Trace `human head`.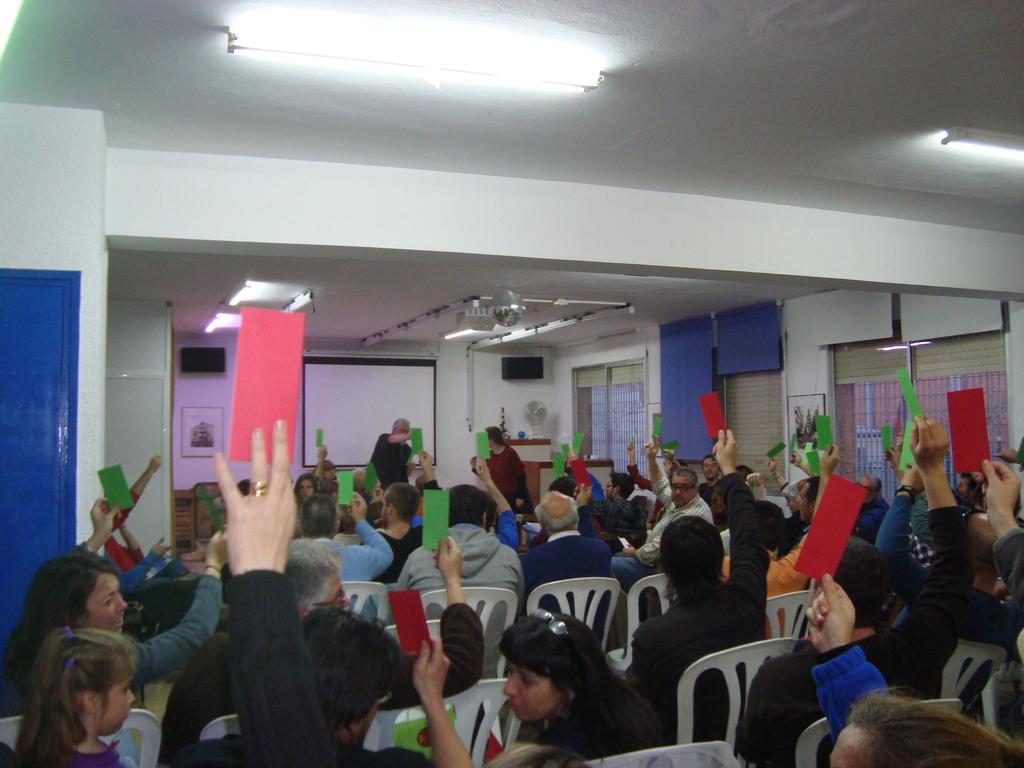
Traced to (829, 683, 1023, 767).
